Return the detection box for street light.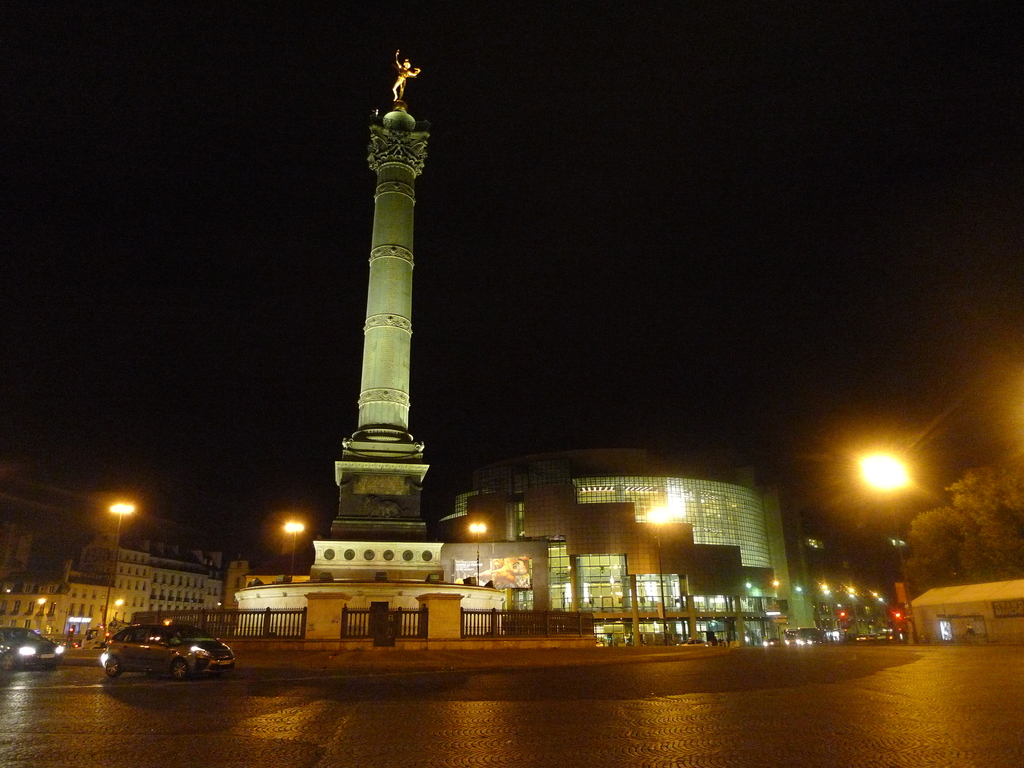
{"x1": 103, "y1": 499, "x2": 140, "y2": 623}.
